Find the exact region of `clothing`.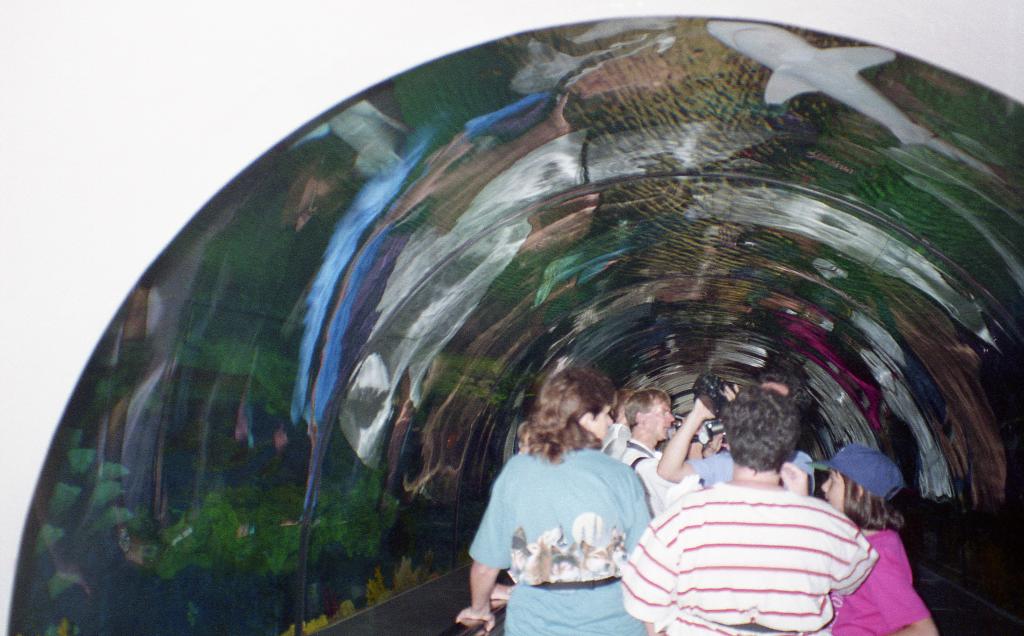
Exact region: bbox=[625, 441, 671, 498].
